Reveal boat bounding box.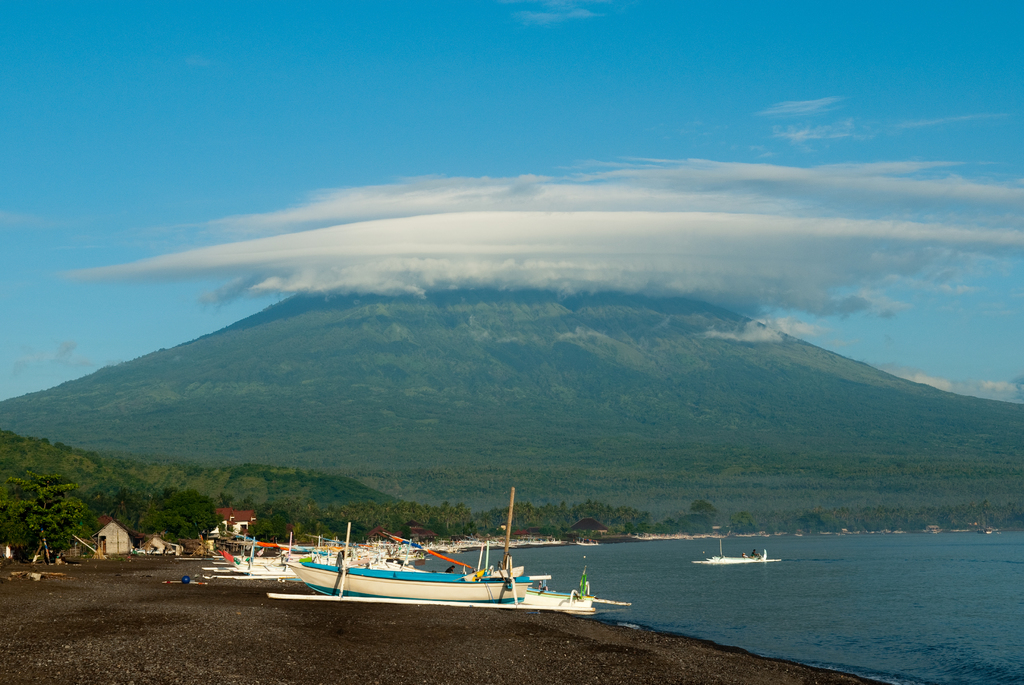
Revealed: box=[520, 581, 596, 615].
